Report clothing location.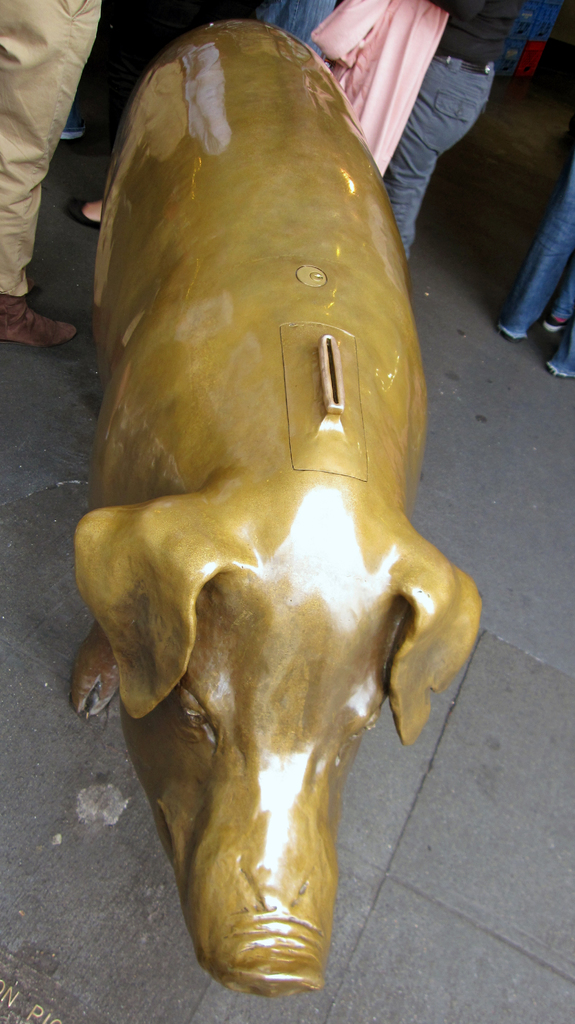
Report: x1=503 y1=163 x2=574 y2=385.
